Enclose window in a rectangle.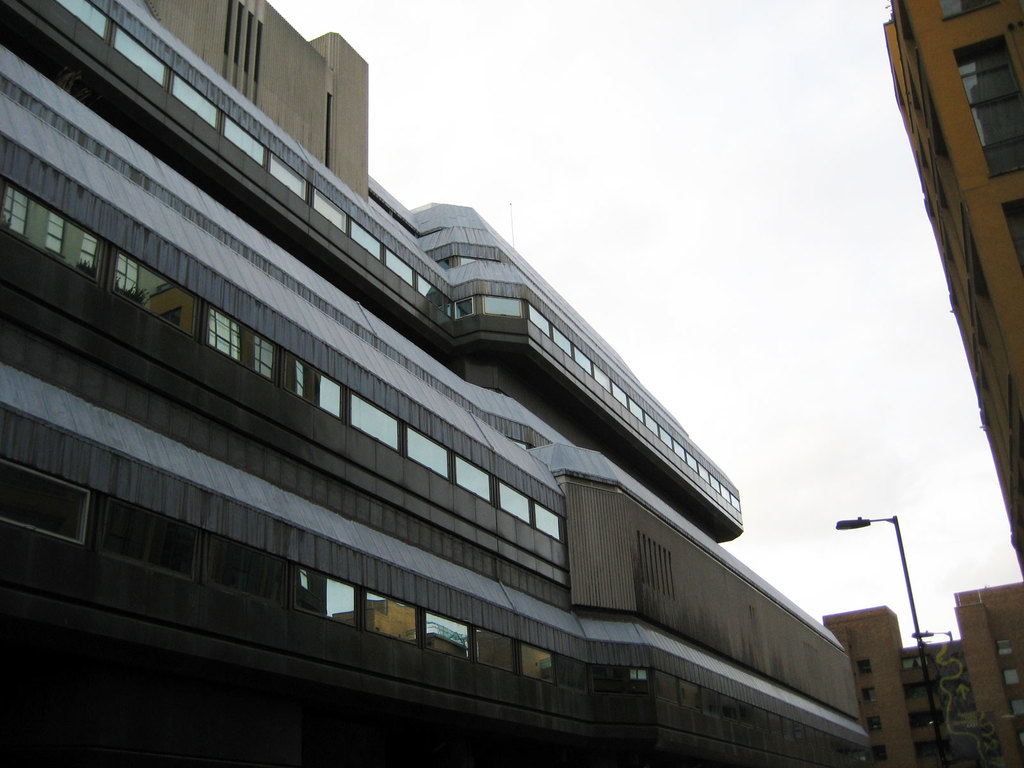
<bbox>1004, 666, 1020, 685</bbox>.
